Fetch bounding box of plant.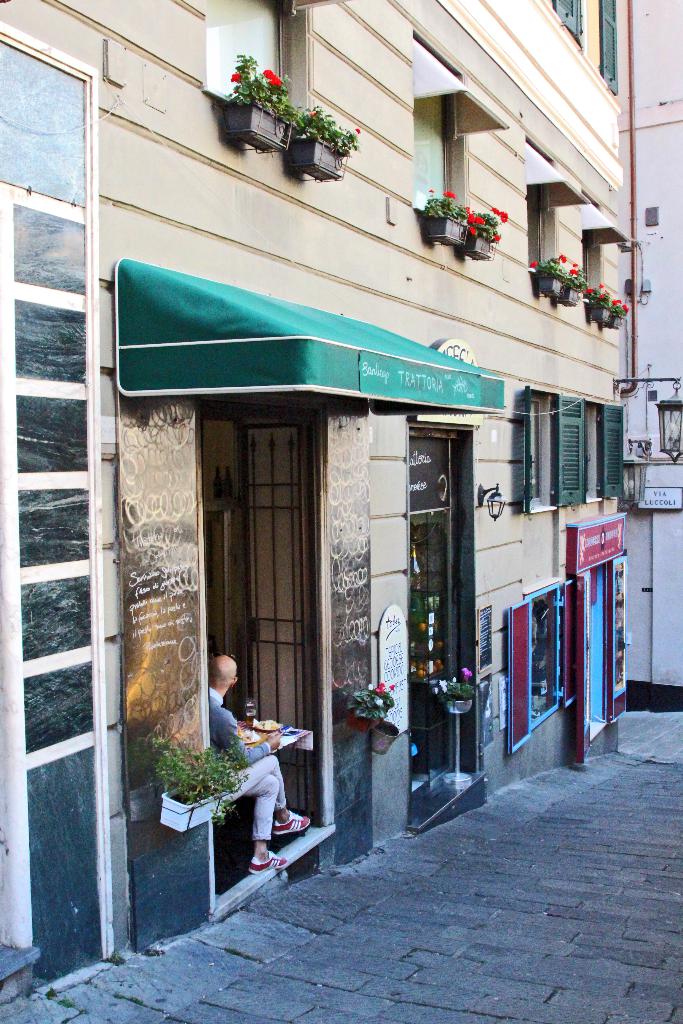
Bbox: select_region(588, 273, 616, 301).
